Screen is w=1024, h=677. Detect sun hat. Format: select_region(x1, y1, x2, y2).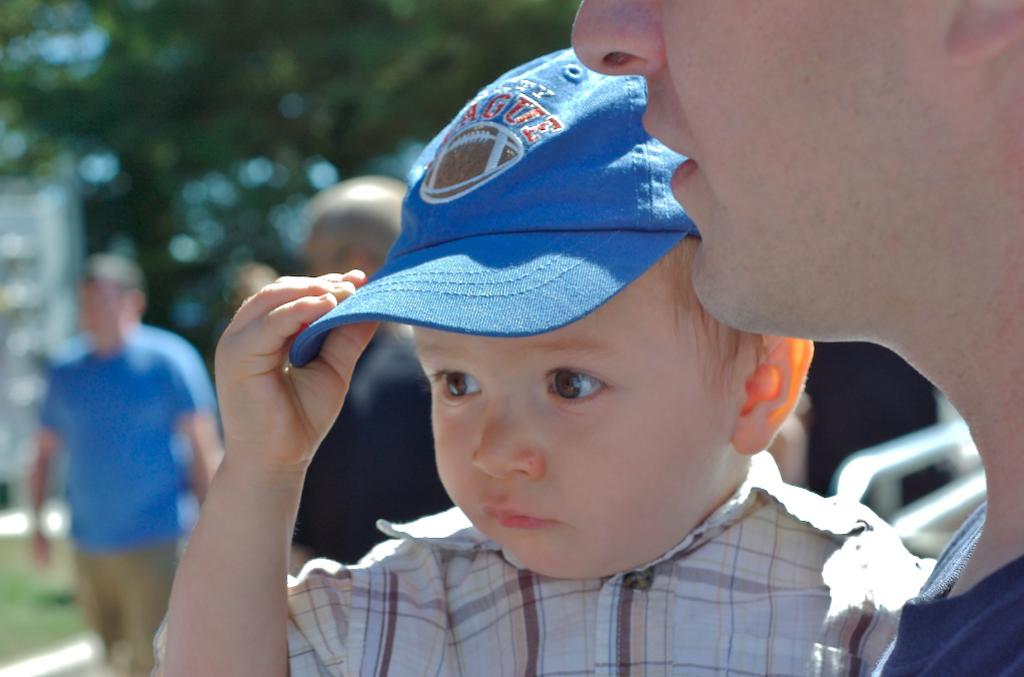
select_region(289, 44, 698, 369).
